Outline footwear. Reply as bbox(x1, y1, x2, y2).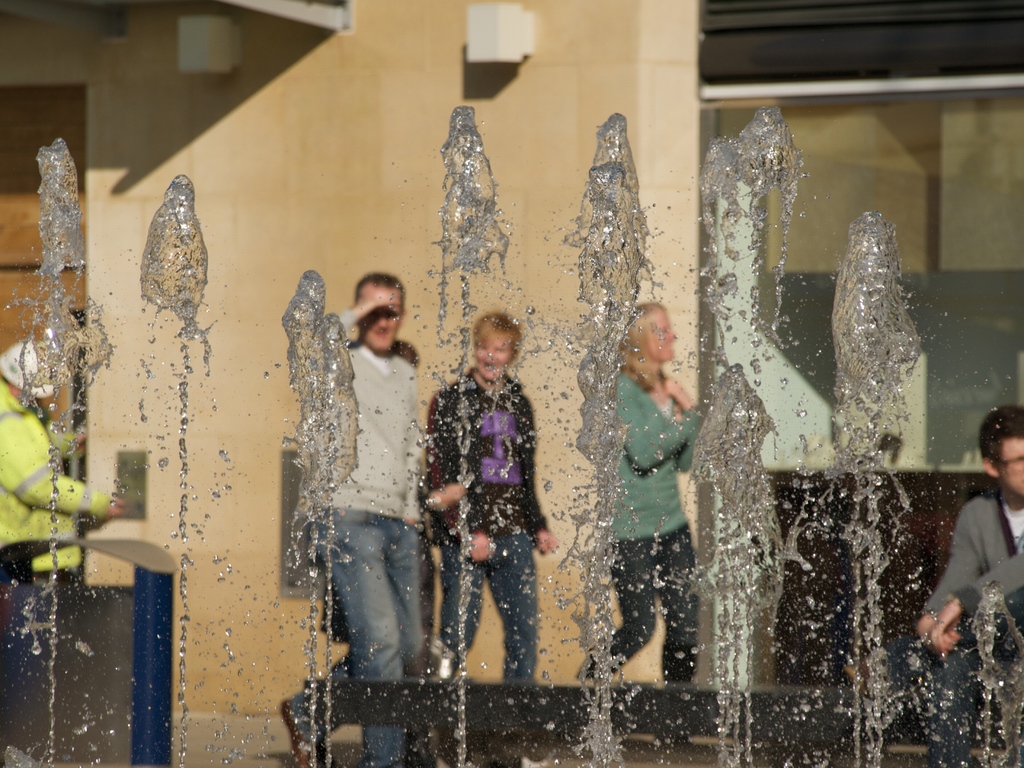
bbox(278, 698, 323, 767).
